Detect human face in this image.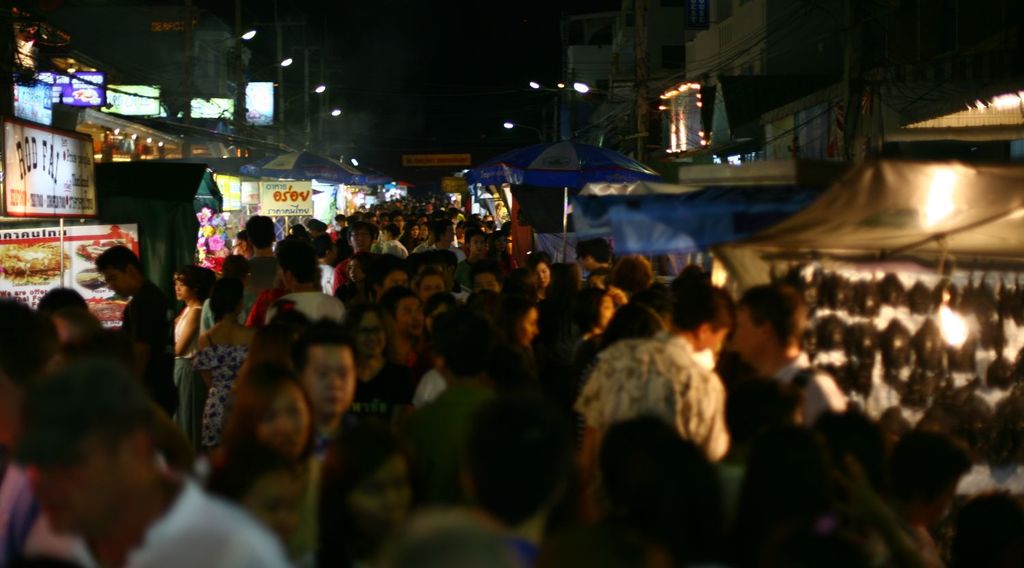
Detection: [x1=244, y1=472, x2=304, y2=541].
